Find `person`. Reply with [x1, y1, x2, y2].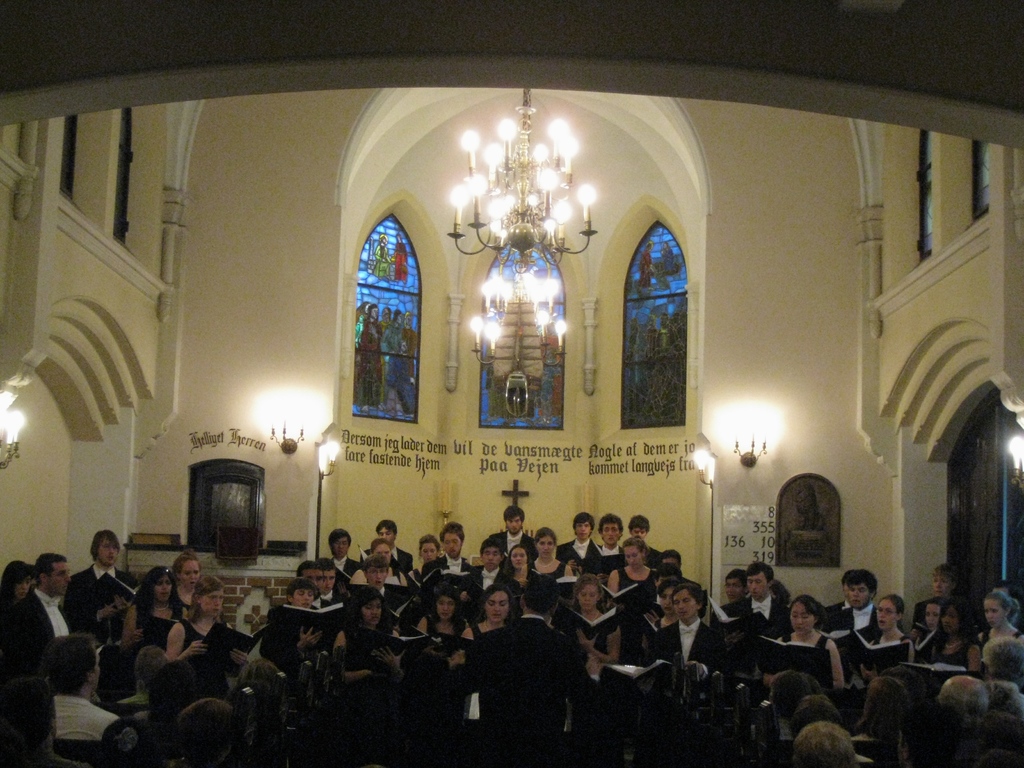
[656, 236, 677, 288].
